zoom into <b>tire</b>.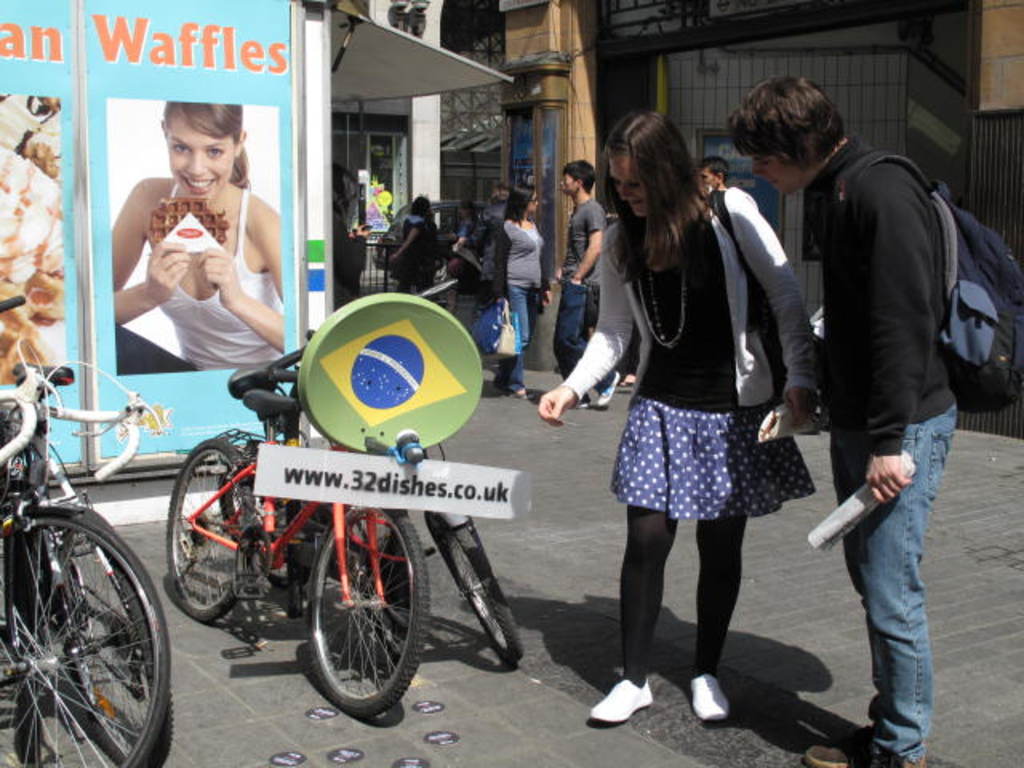
Zoom target: x1=0, y1=504, x2=168, y2=766.
